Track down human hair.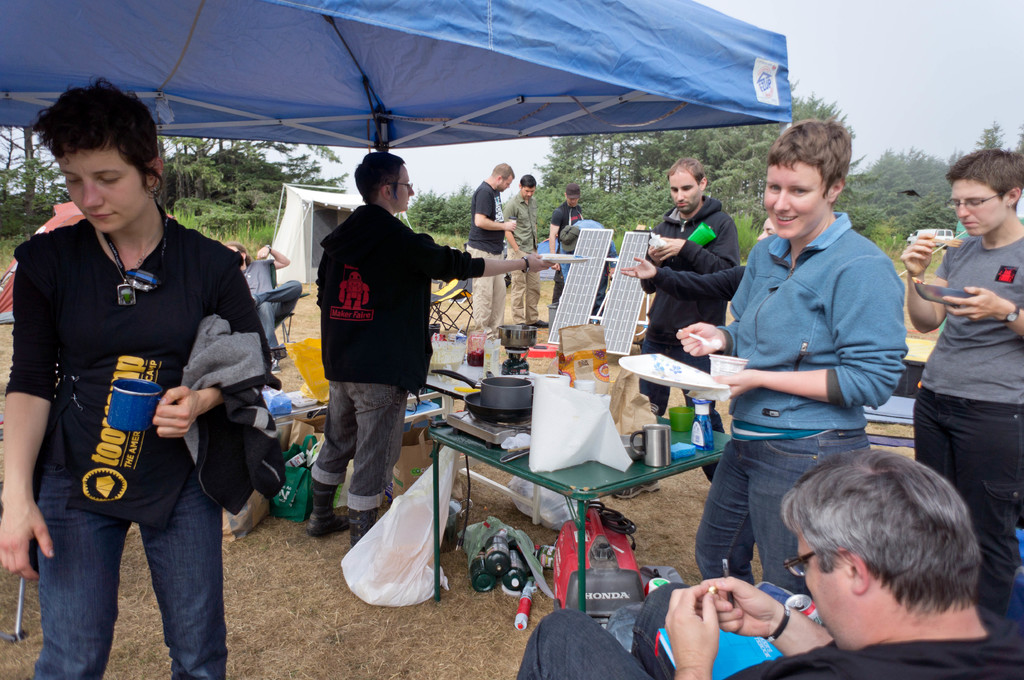
Tracked to (788,455,980,643).
